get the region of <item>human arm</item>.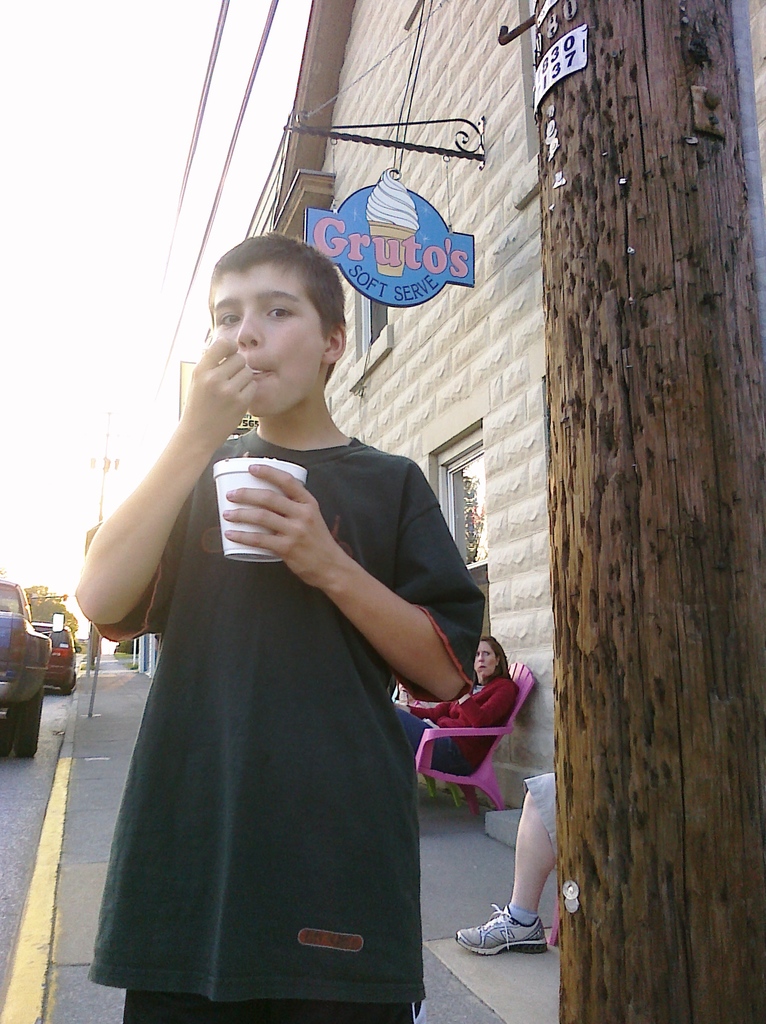
BBox(228, 460, 432, 718).
